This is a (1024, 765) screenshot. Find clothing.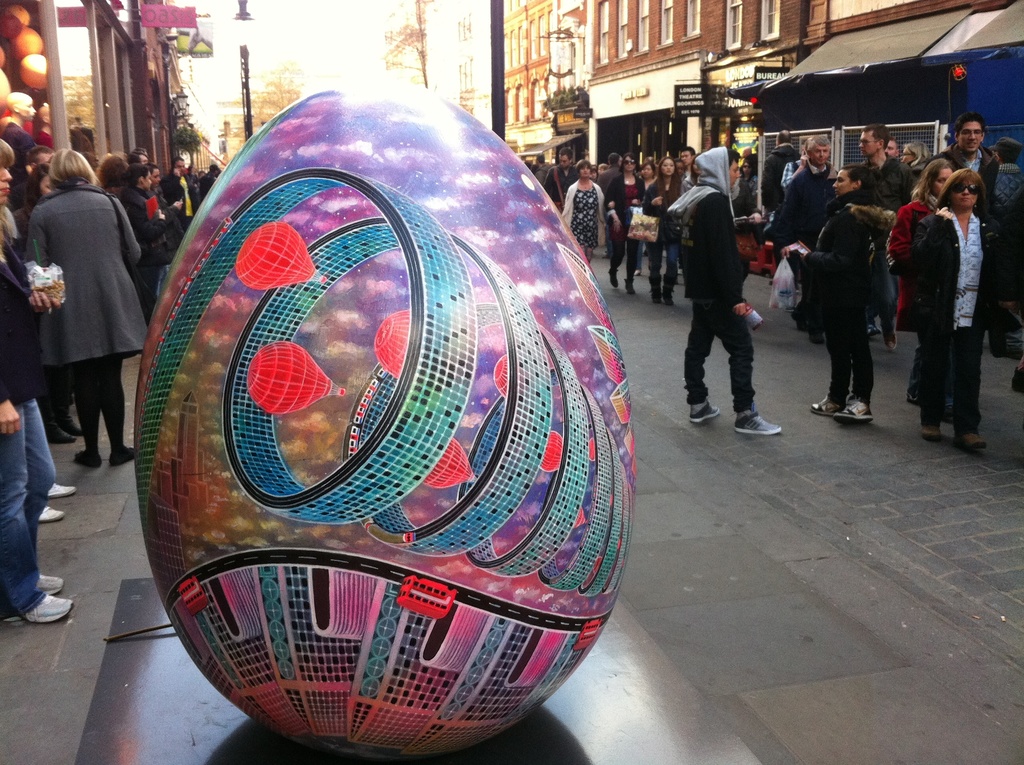
Bounding box: 735,182,767,273.
